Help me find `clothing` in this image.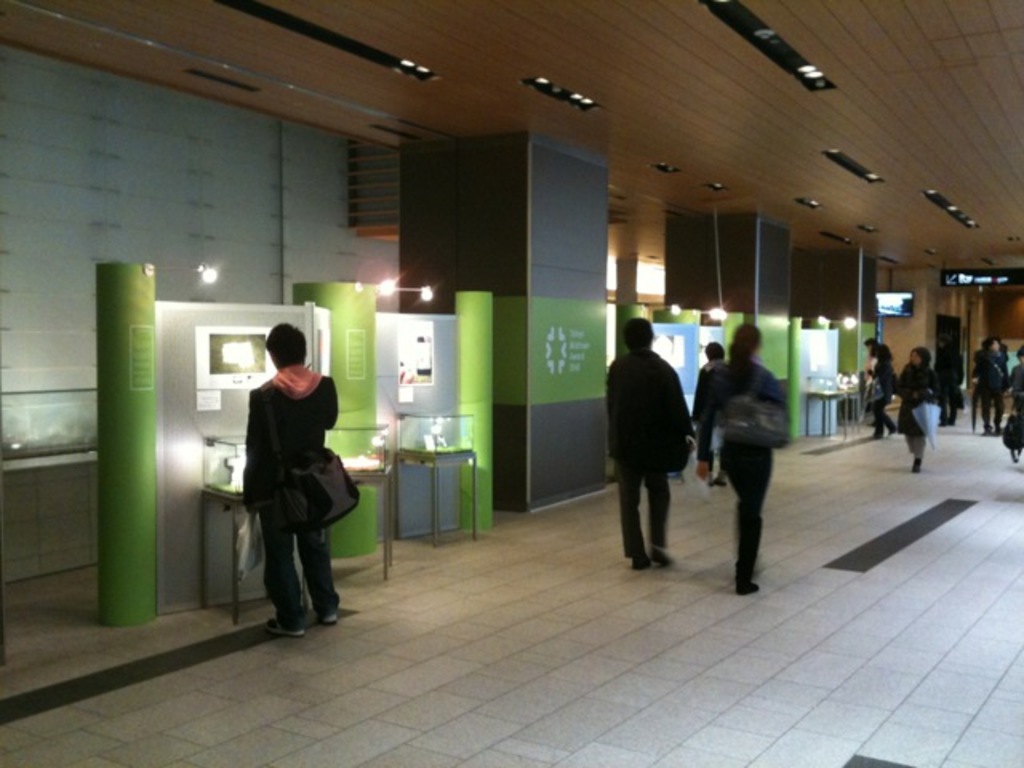
Found it: (219, 347, 344, 627).
